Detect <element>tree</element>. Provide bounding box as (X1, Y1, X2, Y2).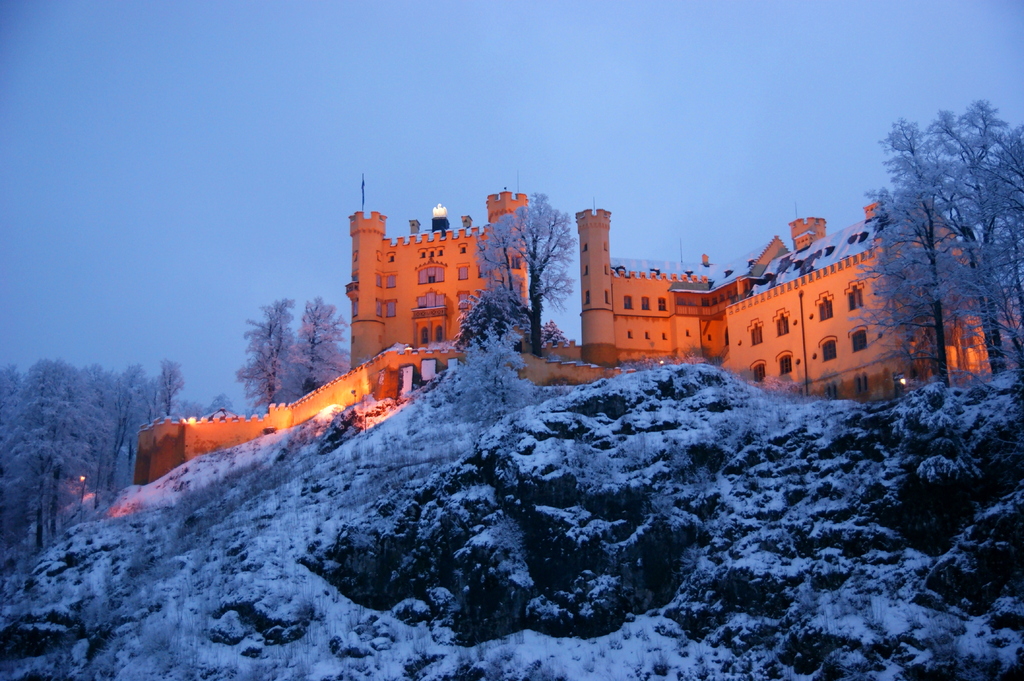
(286, 292, 348, 392).
